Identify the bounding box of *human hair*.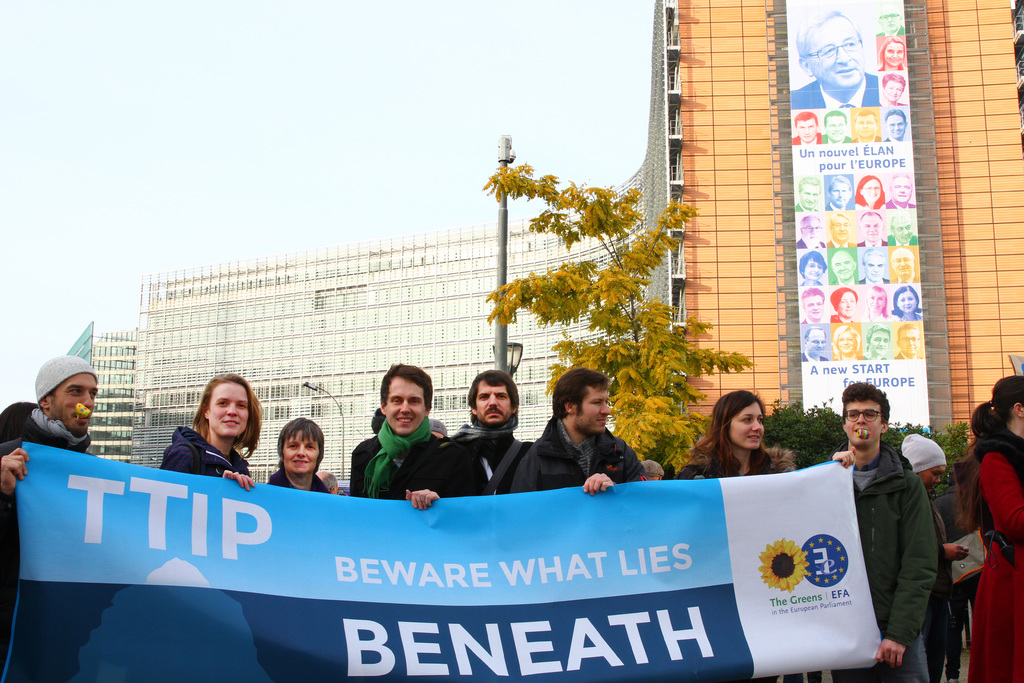
831,325,863,363.
